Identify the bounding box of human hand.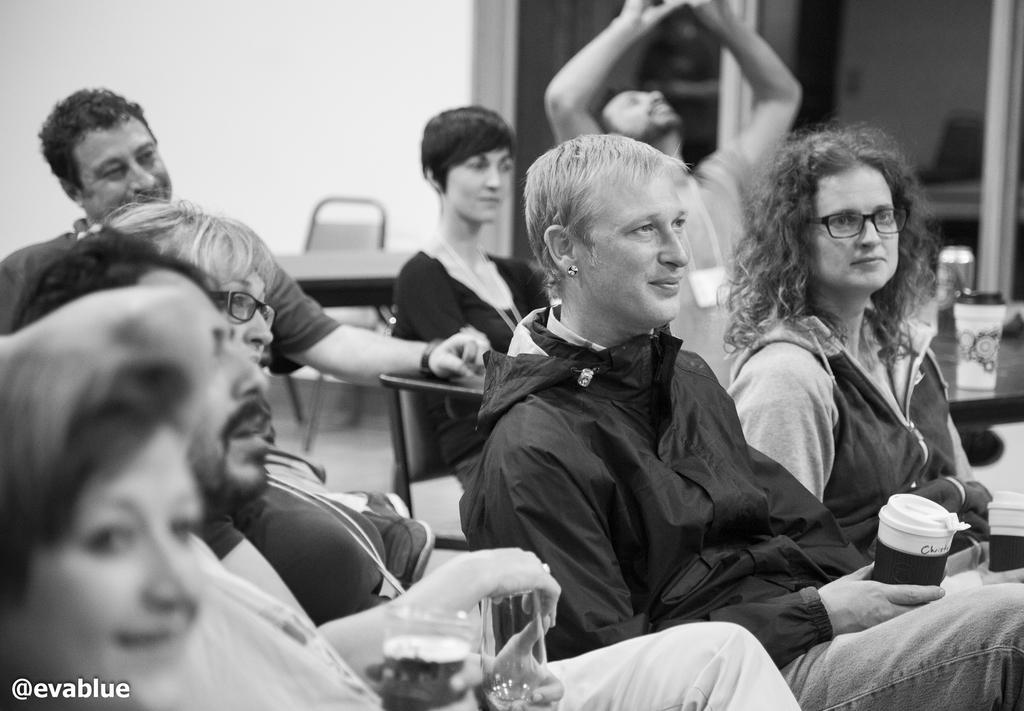
Rect(366, 650, 481, 710).
